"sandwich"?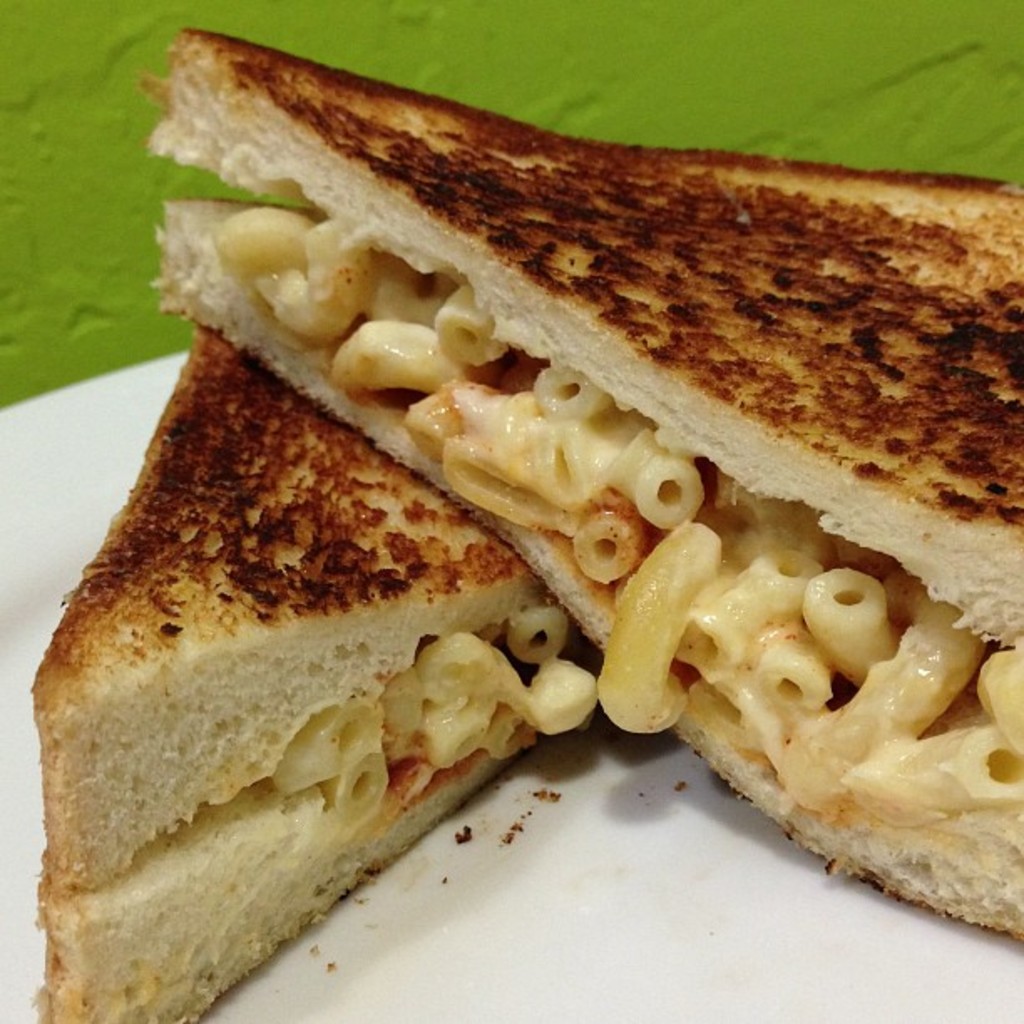
136 27 1022 944
